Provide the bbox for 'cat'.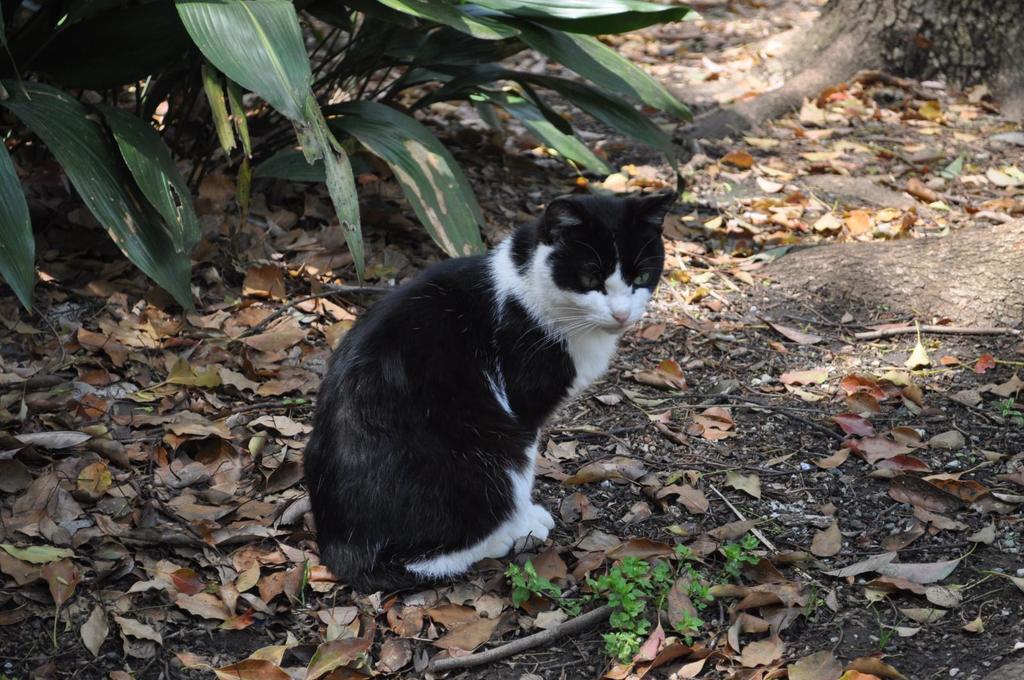
(left=302, top=187, right=681, bottom=589).
